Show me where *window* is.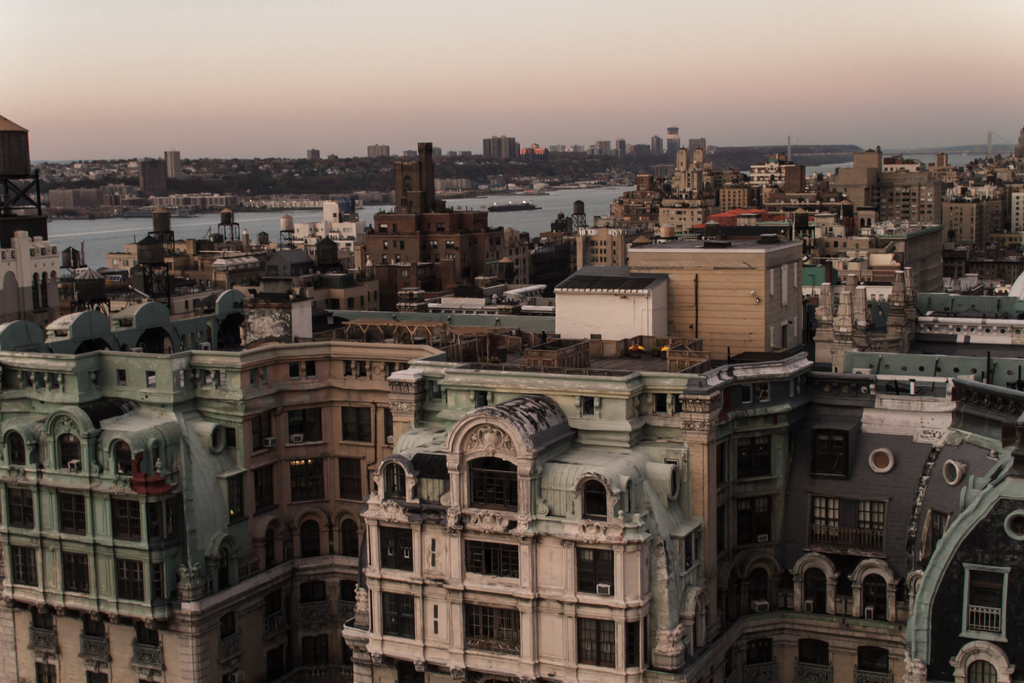
*window* is at 572, 475, 611, 523.
